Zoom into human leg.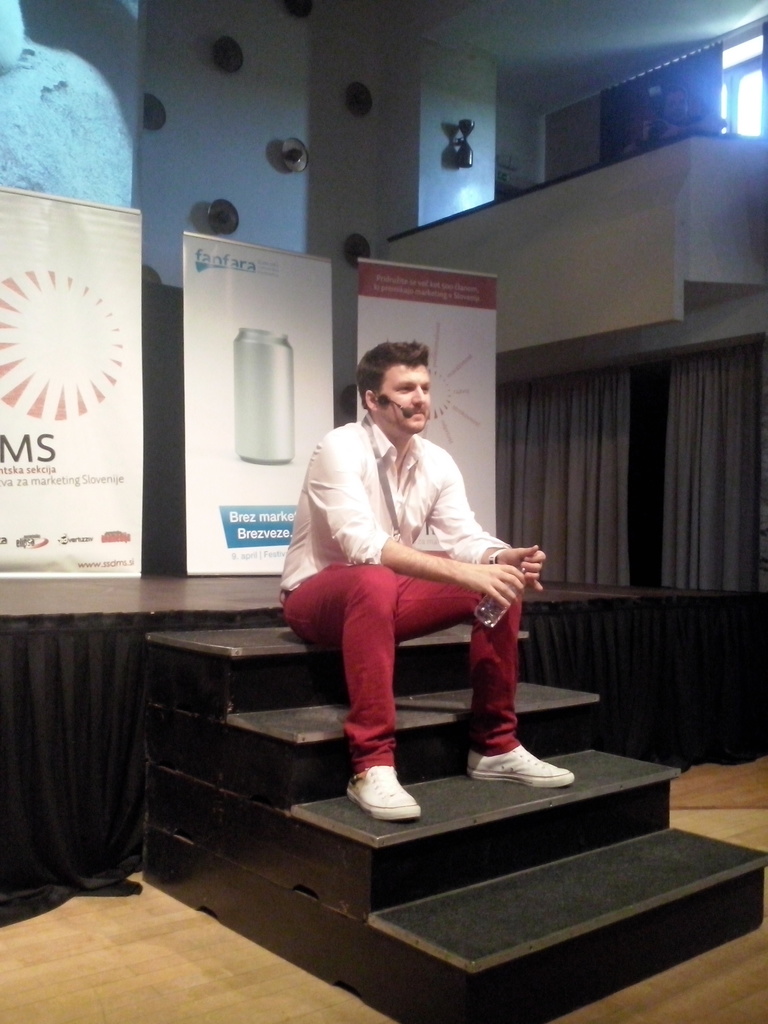
Zoom target: Rect(401, 554, 571, 788).
